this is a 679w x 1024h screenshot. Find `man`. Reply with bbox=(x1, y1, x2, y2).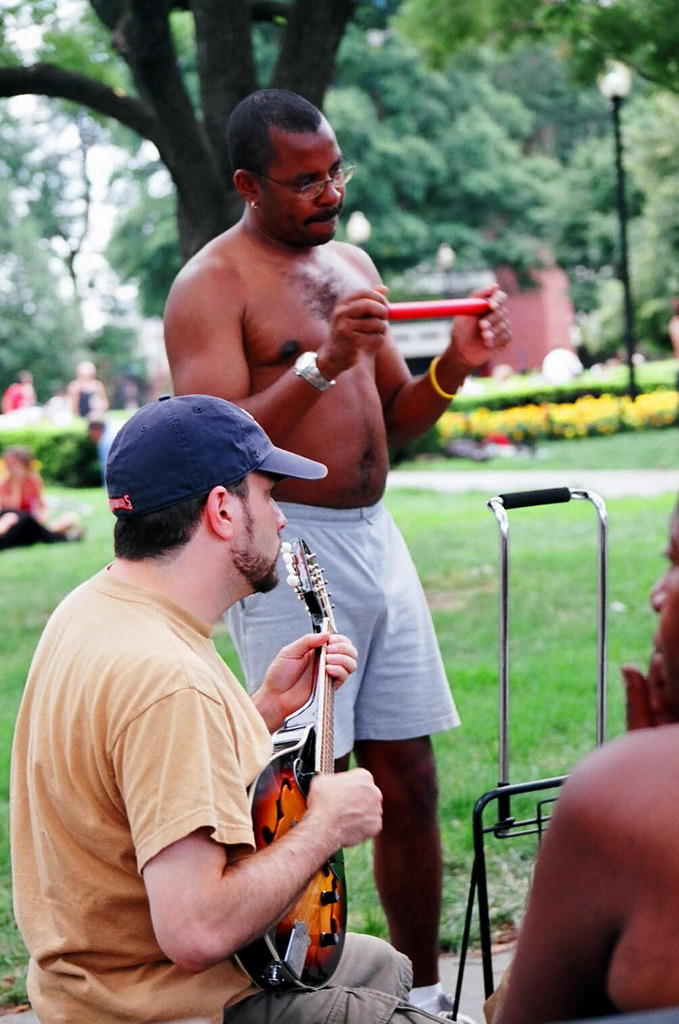
bbox=(72, 355, 115, 420).
